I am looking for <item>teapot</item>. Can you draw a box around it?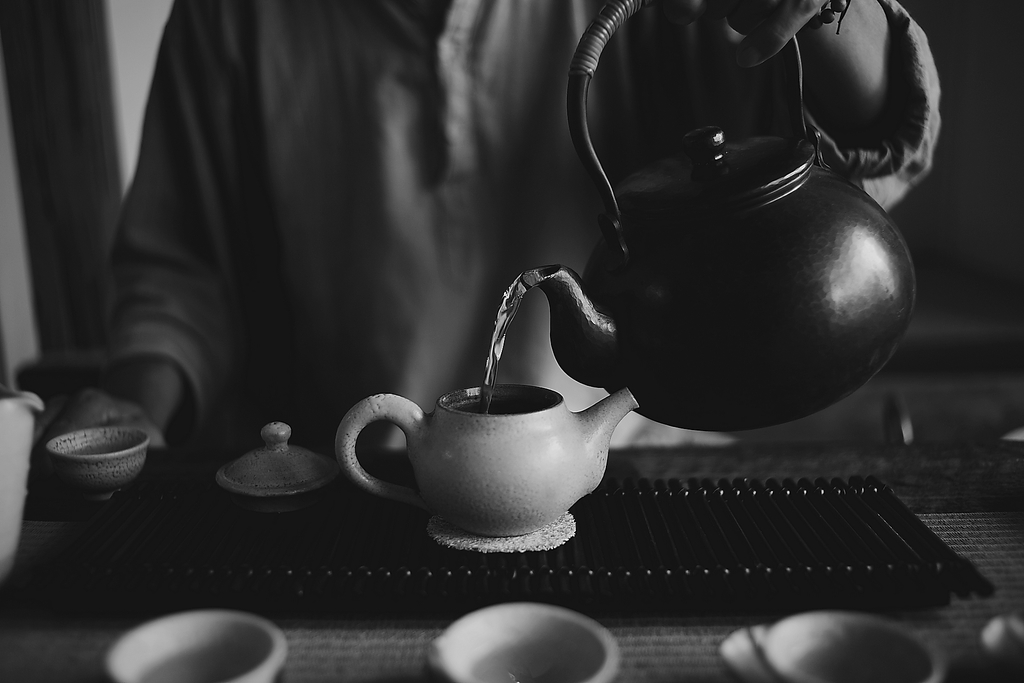
Sure, the bounding box is <box>218,420,336,511</box>.
